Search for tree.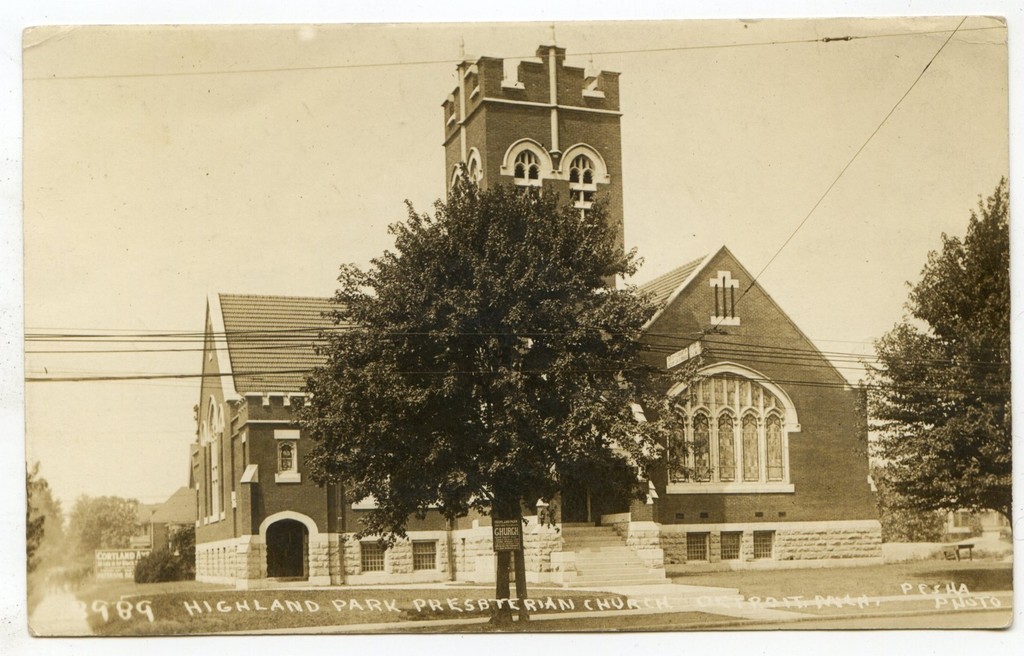
Found at x1=127 y1=520 x2=199 y2=584.
